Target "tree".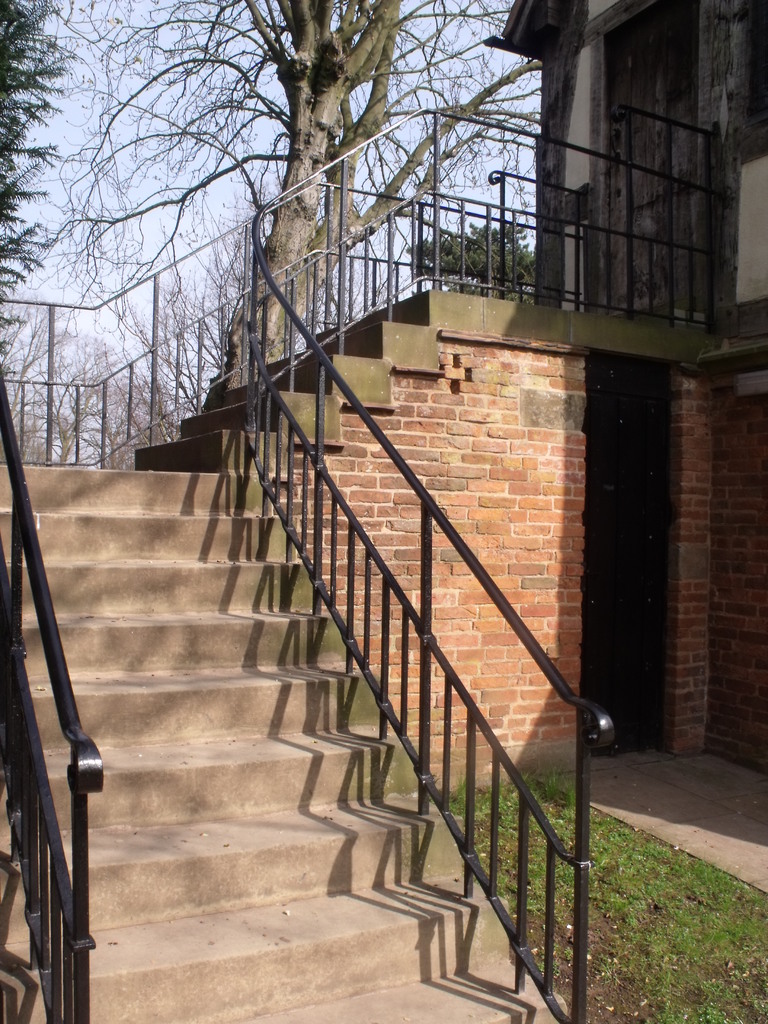
Target region: rect(0, 0, 54, 356).
